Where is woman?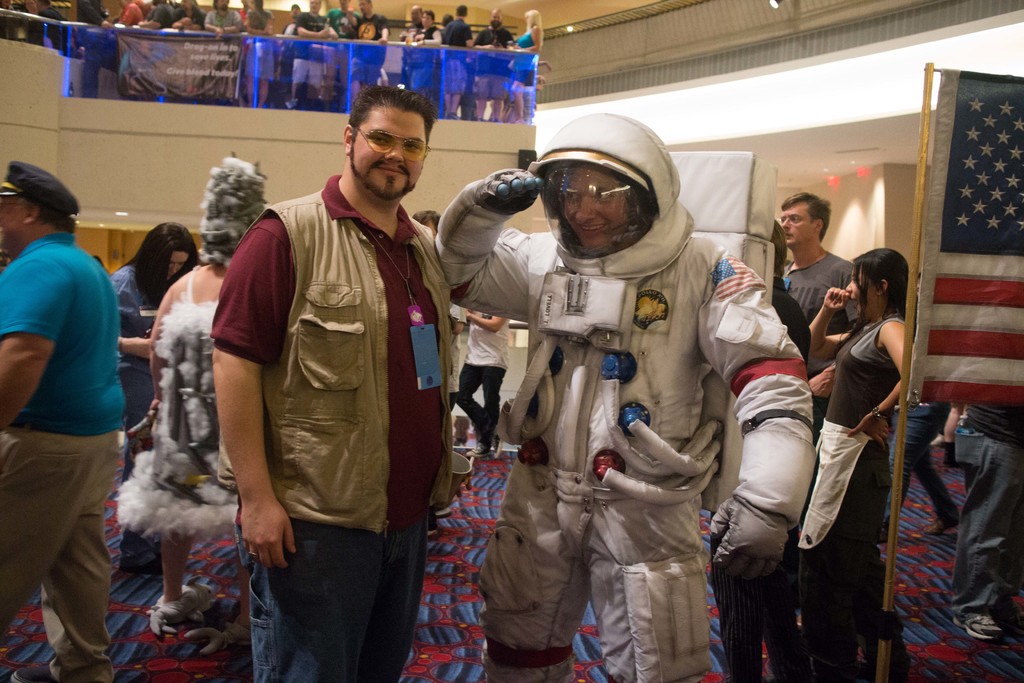
select_region(506, 7, 541, 120).
